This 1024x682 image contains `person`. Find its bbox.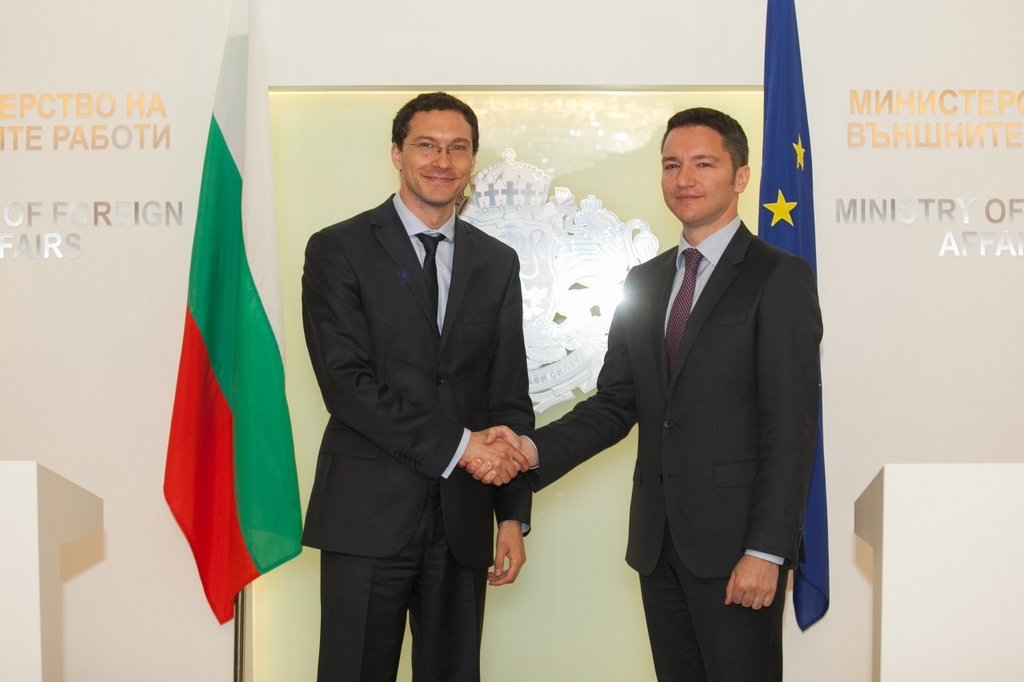
region(299, 90, 538, 681).
